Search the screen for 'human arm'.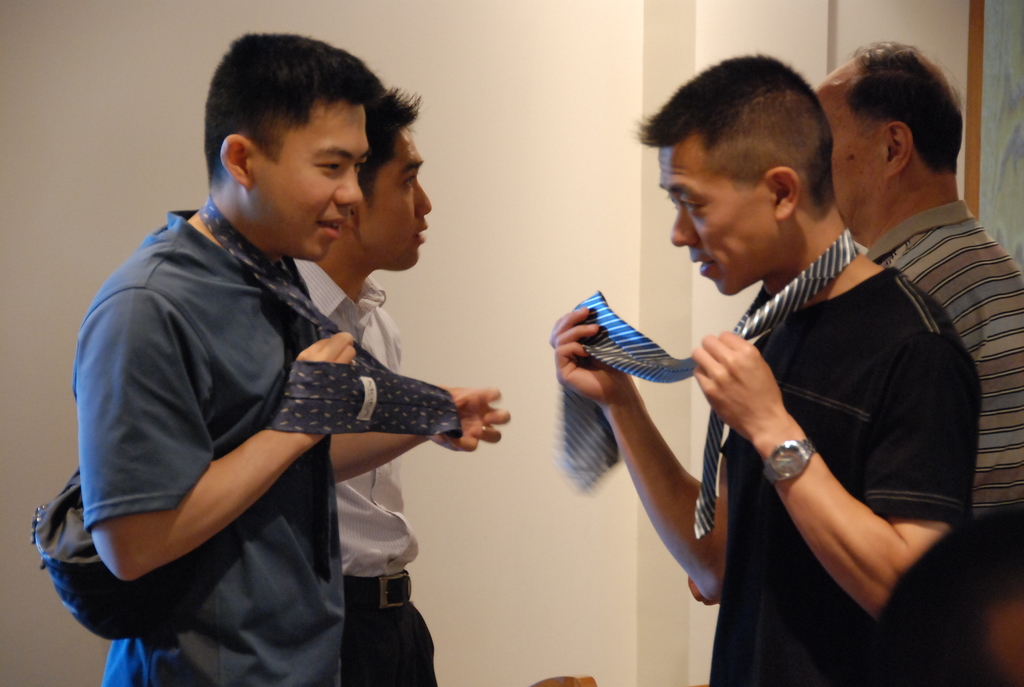
Found at <box>97,241,360,573</box>.
